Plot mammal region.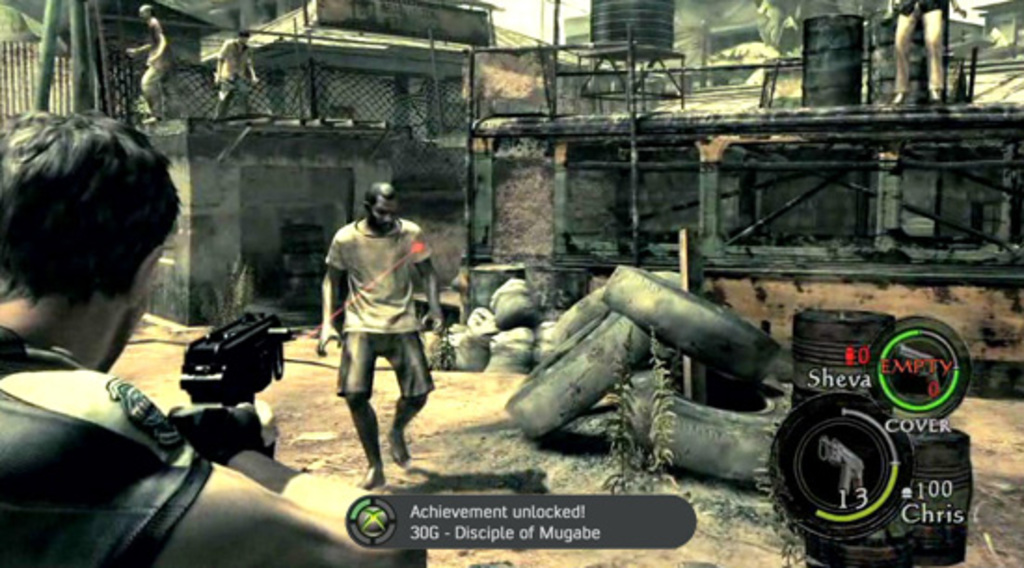
Plotted at 212,28,263,119.
